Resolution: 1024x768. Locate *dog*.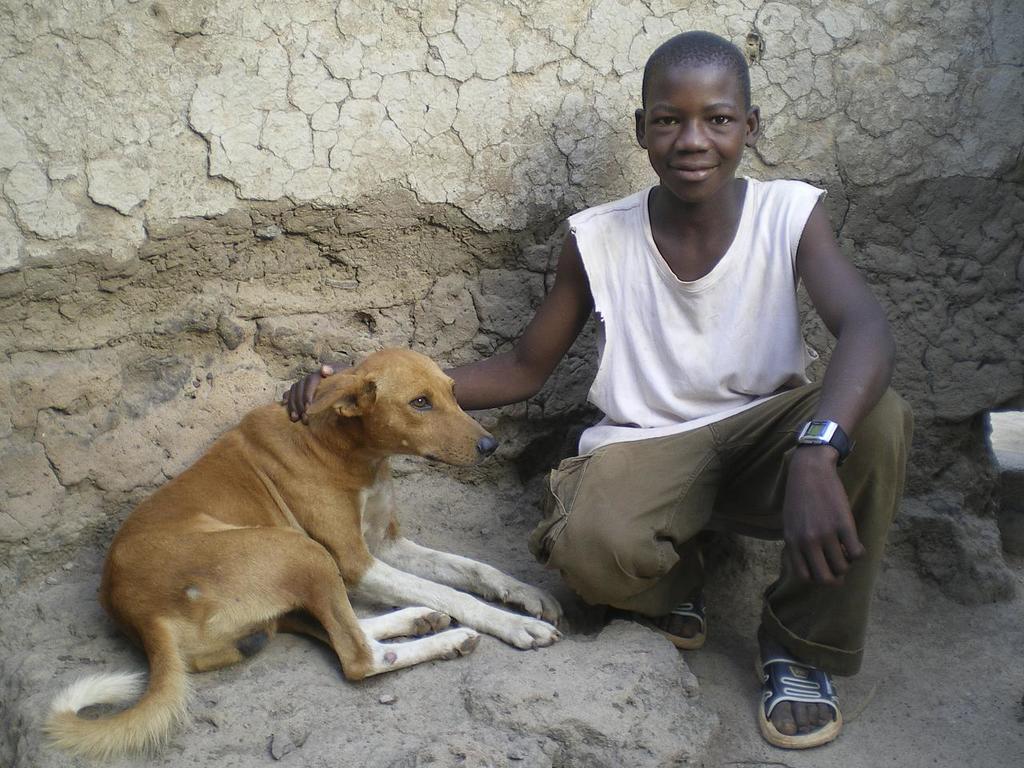
38:346:563:764.
